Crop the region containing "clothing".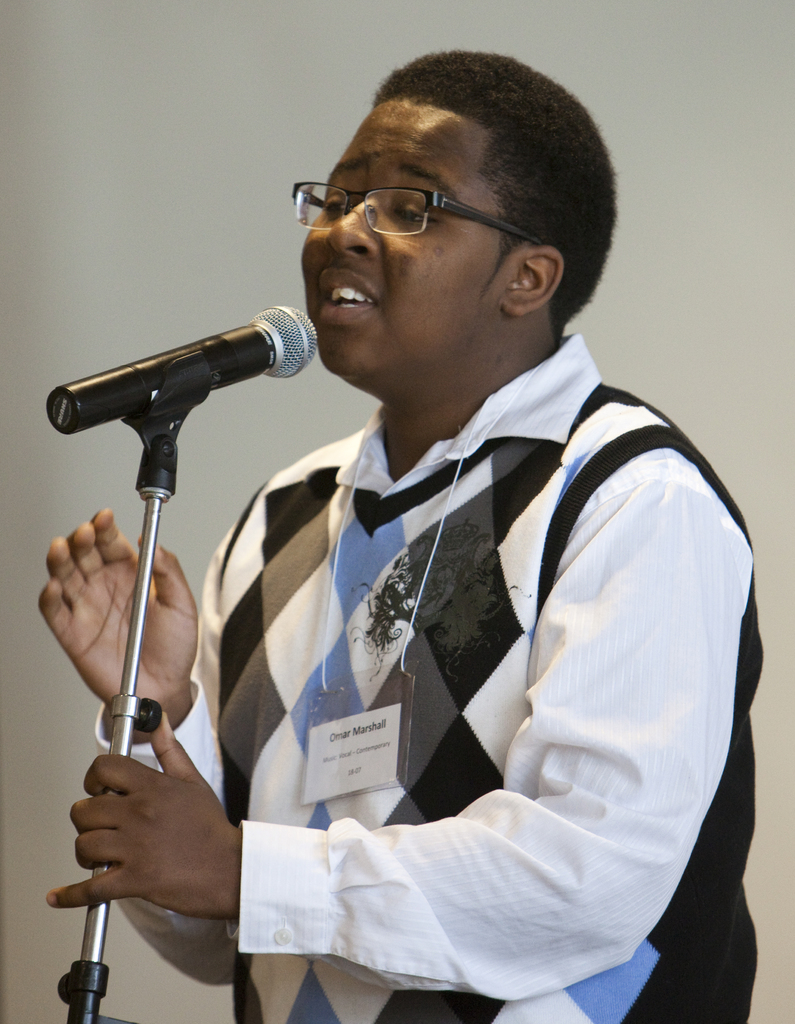
Crop region: 89:330:760:1023.
